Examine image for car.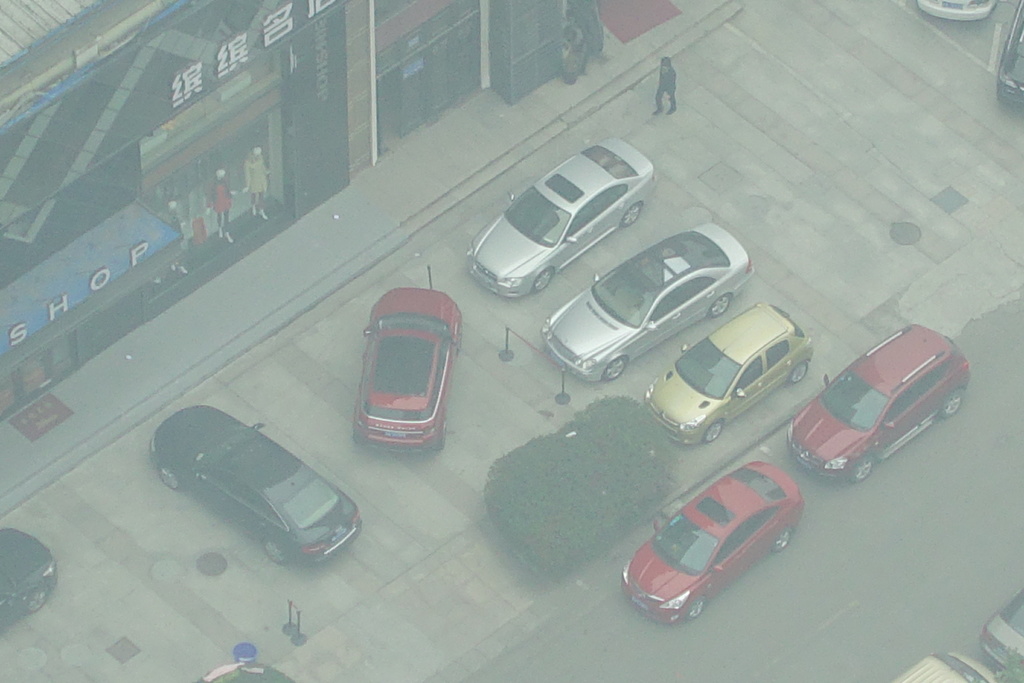
Examination result: (151,407,376,567).
